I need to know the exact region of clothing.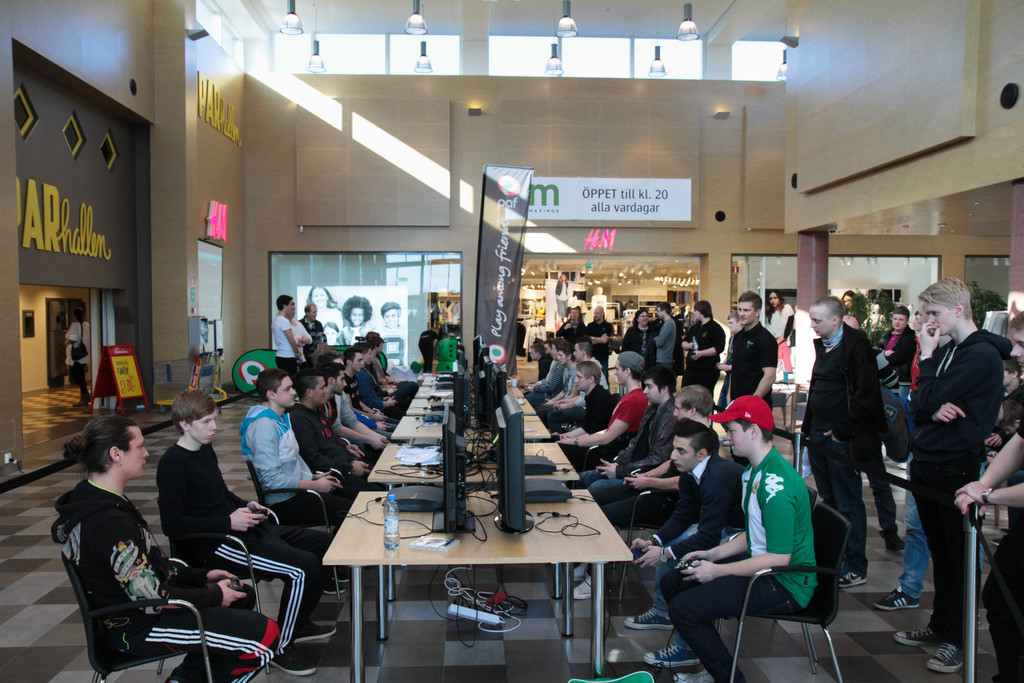
Region: region(897, 277, 1012, 644).
